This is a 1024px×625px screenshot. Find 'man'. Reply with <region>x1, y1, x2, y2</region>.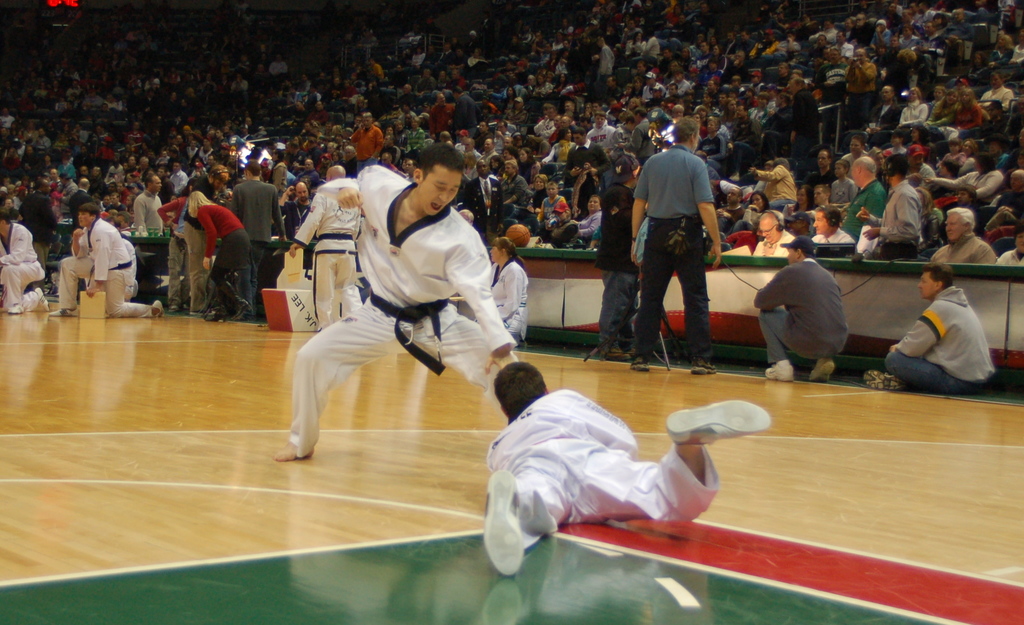
<region>452, 83, 478, 136</region>.
